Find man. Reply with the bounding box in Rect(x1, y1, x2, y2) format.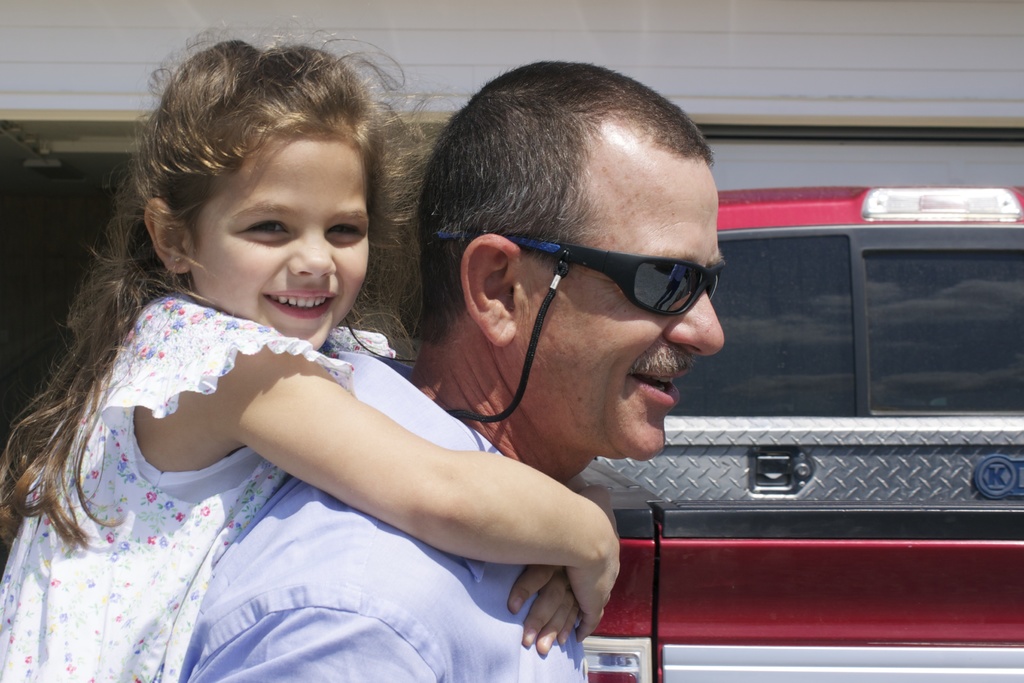
Rect(177, 58, 724, 682).
